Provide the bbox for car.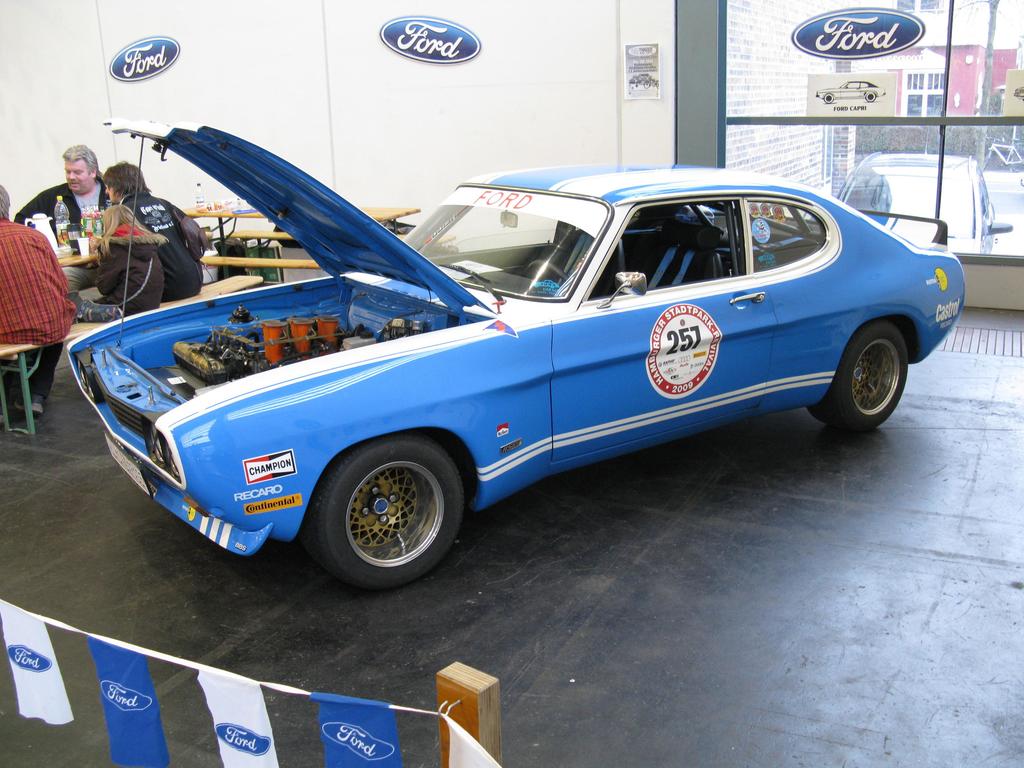
65/115/964/592.
